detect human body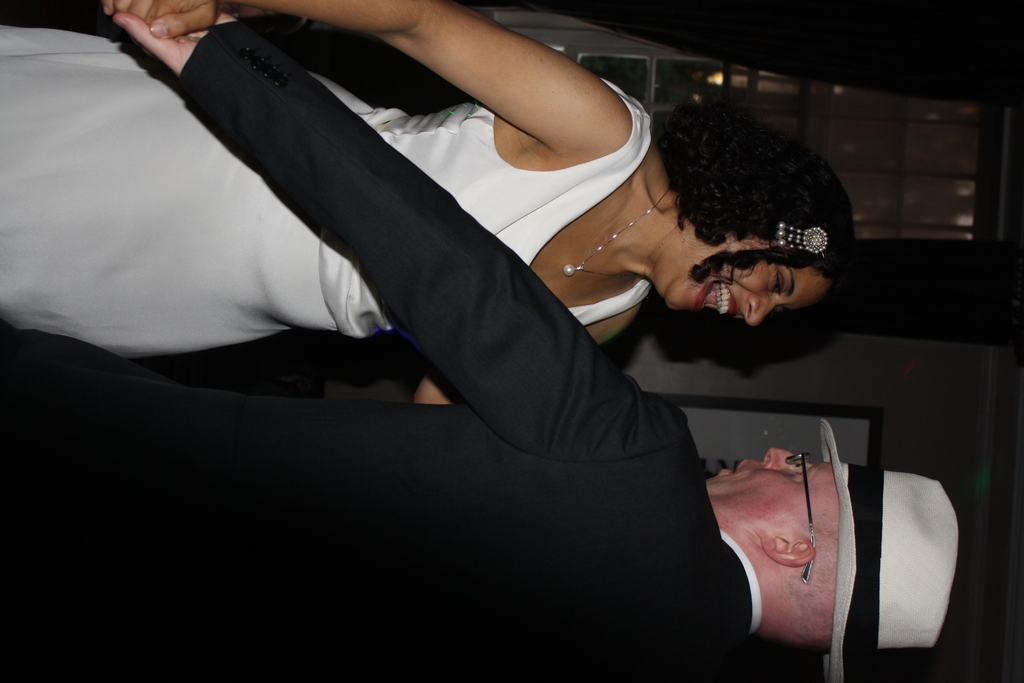
(left=3, top=5, right=965, bottom=682)
